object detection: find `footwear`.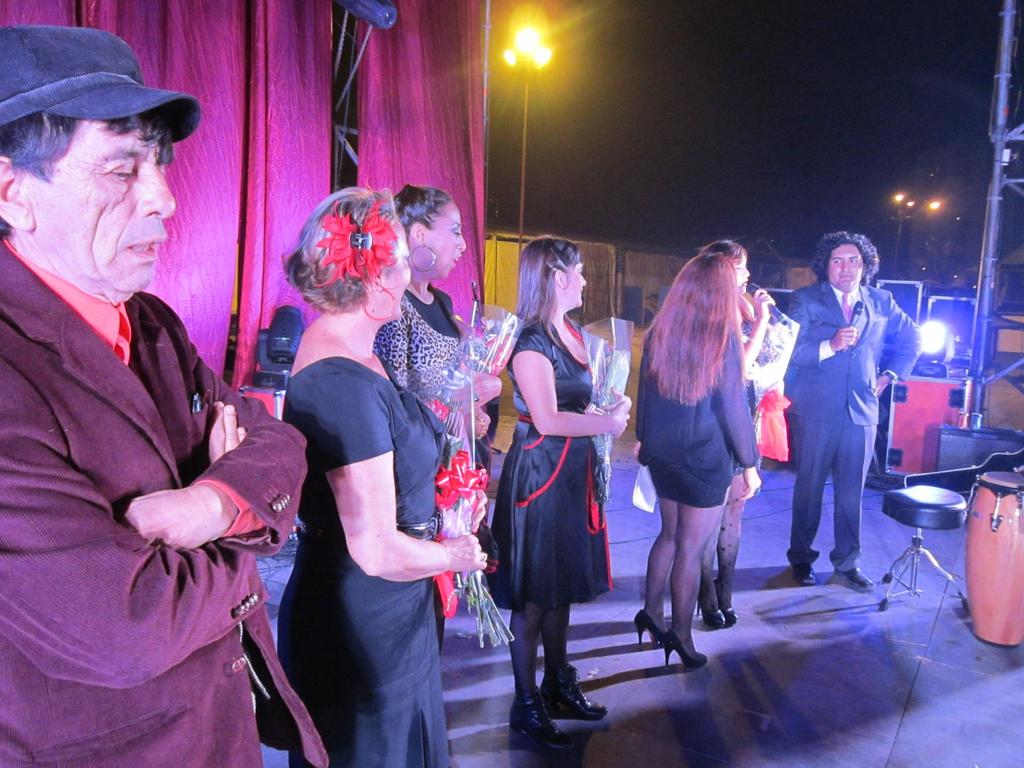
rect(536, 665, 609, 718).
